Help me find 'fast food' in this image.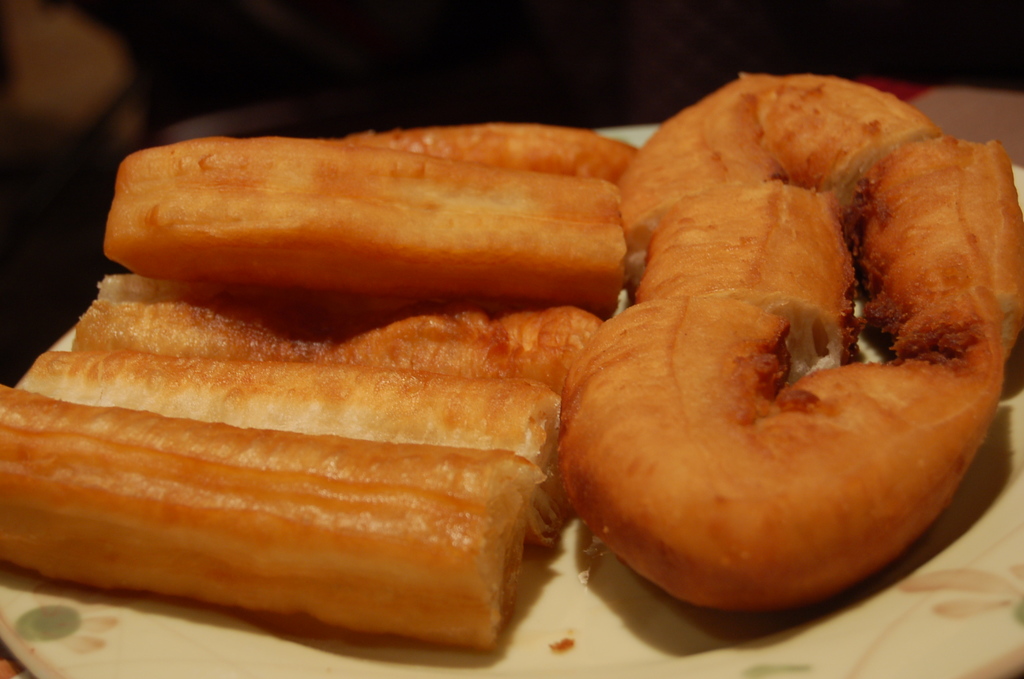
Found it: 1:370:541:621.
